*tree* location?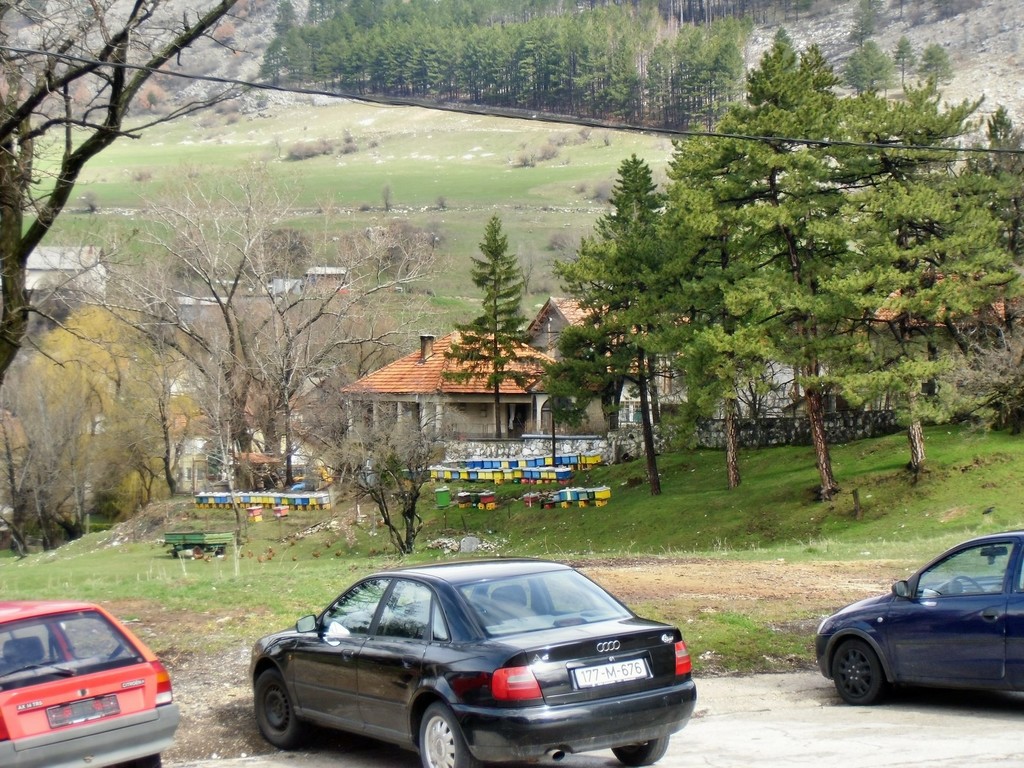
BBox(0, 0, 257, 376)
